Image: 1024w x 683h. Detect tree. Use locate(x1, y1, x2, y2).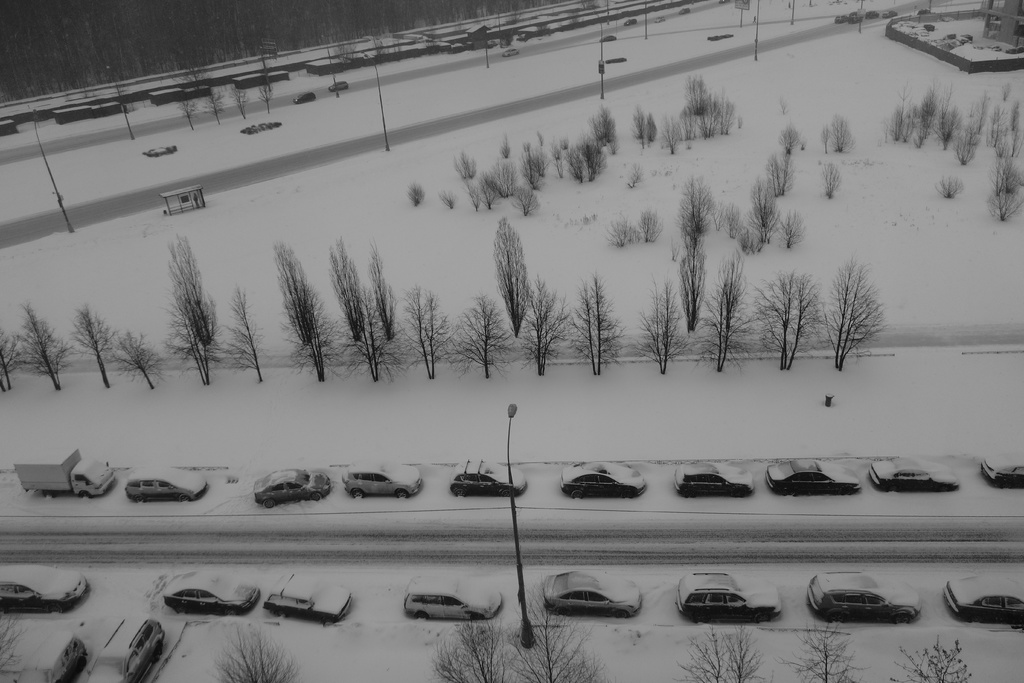
locate(64, 303, 120, 390).
